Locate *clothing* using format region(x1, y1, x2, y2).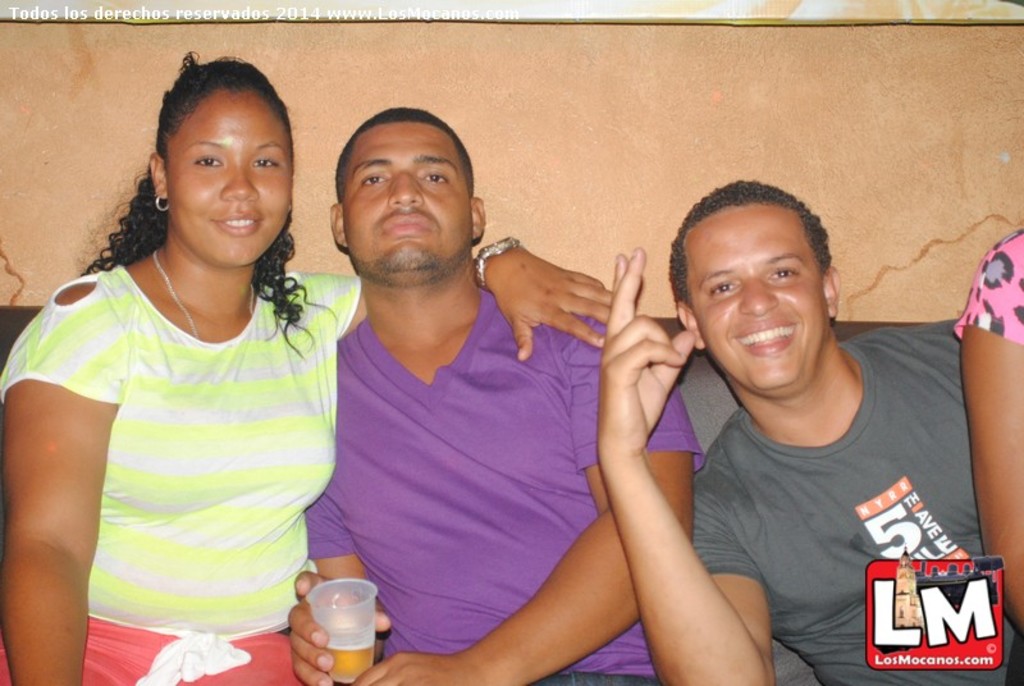
region(696, 323, 1023, 685).
